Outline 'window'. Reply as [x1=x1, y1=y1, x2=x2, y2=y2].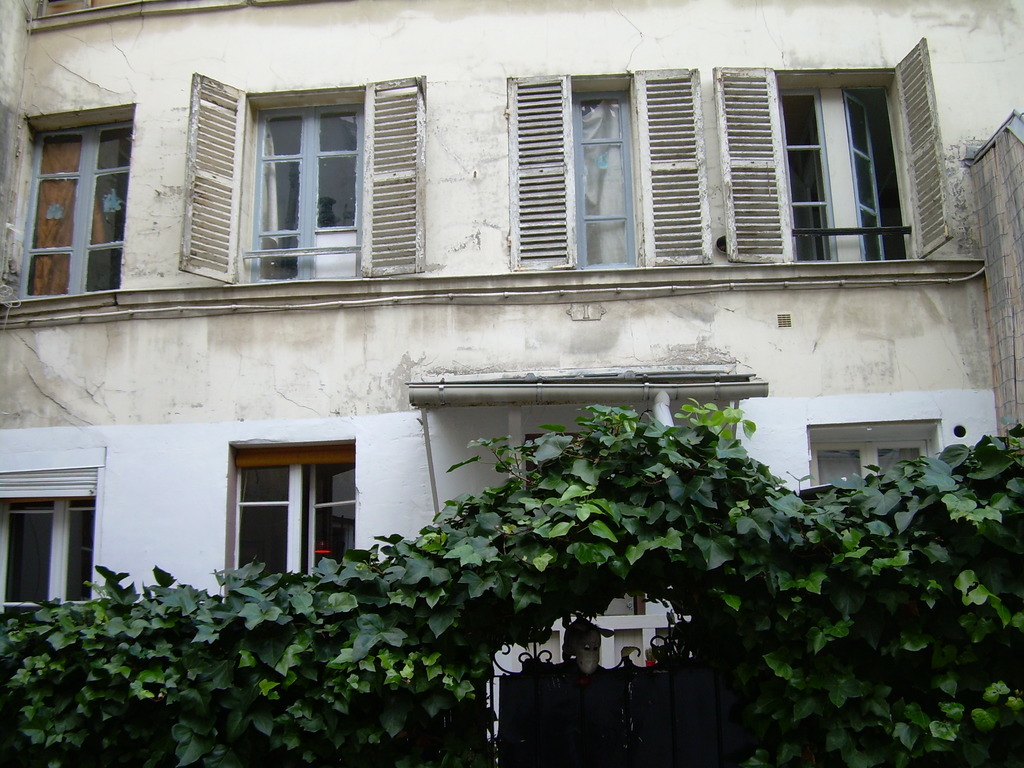
[x1=806, y1=419, x2=940, y2=491].
